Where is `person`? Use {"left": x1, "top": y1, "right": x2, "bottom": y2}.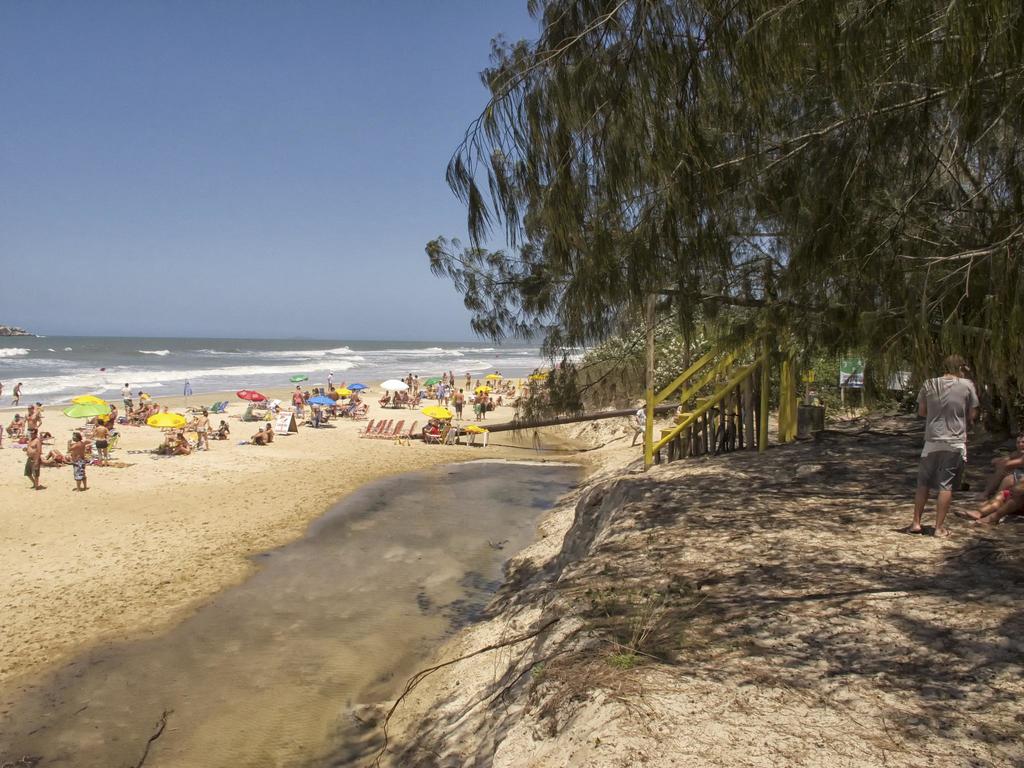
{"left": 915, "top": 350, "right": 993, "bottom": 543}.
